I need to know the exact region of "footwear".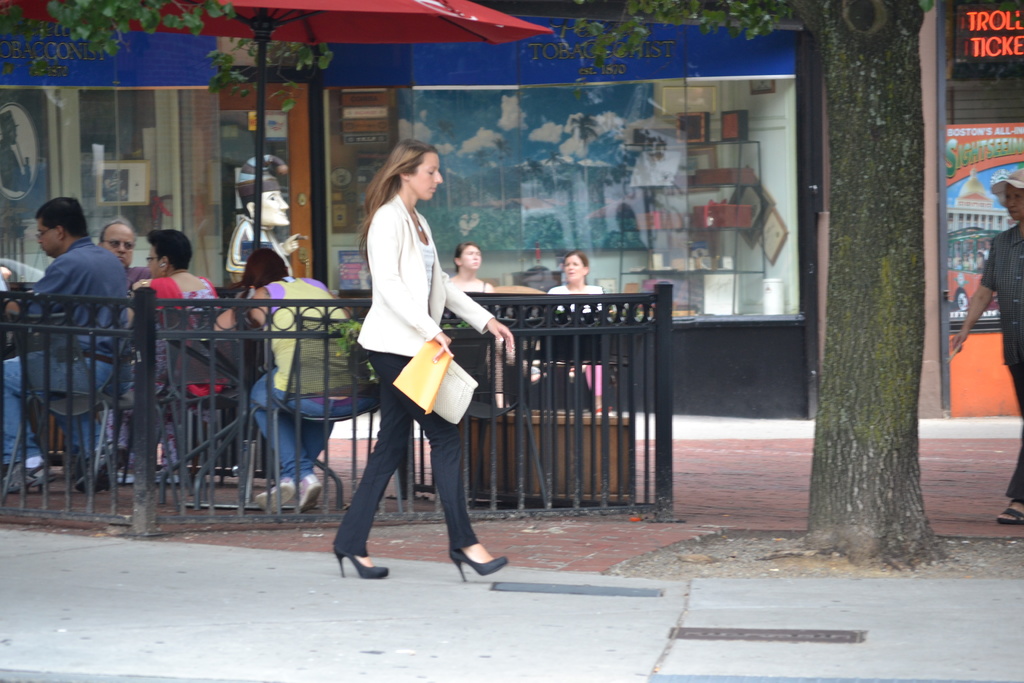
Region: (996, 497, 1022, 526).
